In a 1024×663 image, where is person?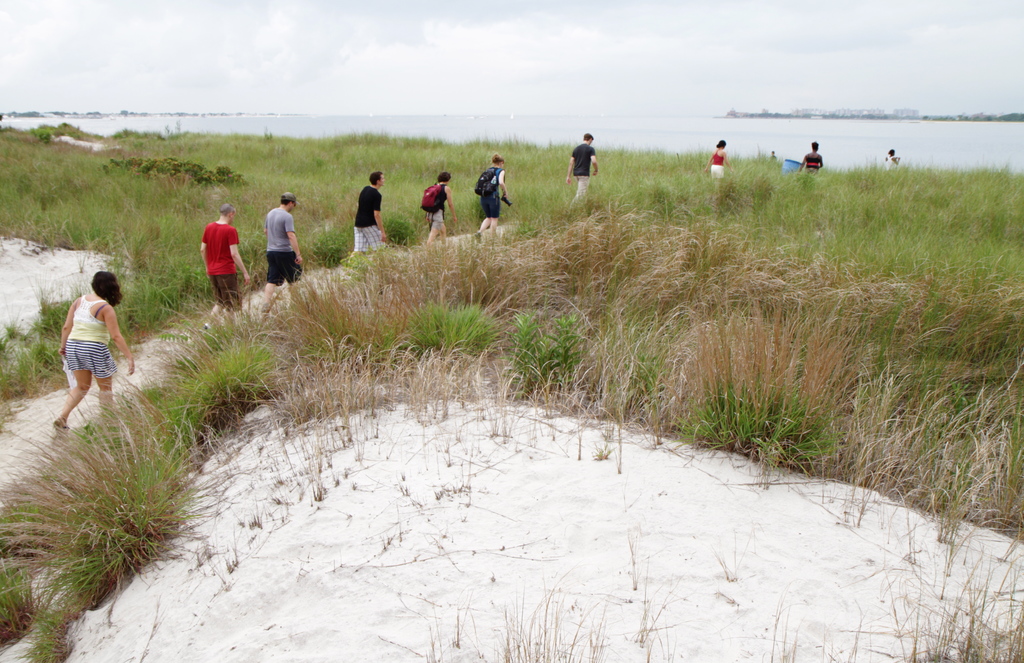
797 141 825 184.
